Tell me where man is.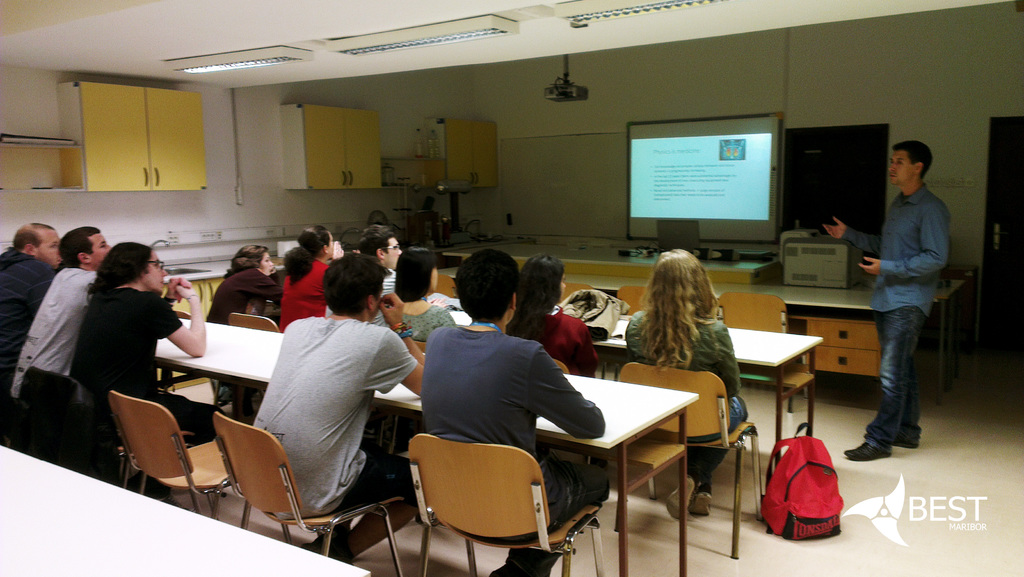
man is at x1=8 y1=225 x2=113 y2=400.
